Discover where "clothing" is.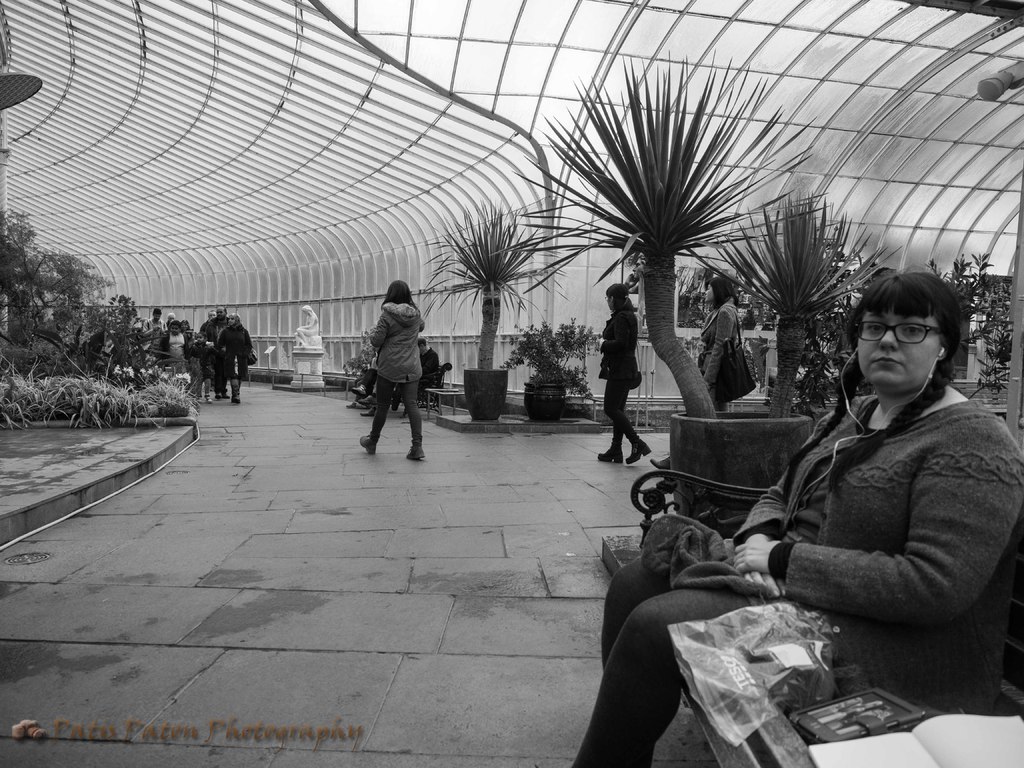
Discovered at BBox(598, 310, 639, 452).
